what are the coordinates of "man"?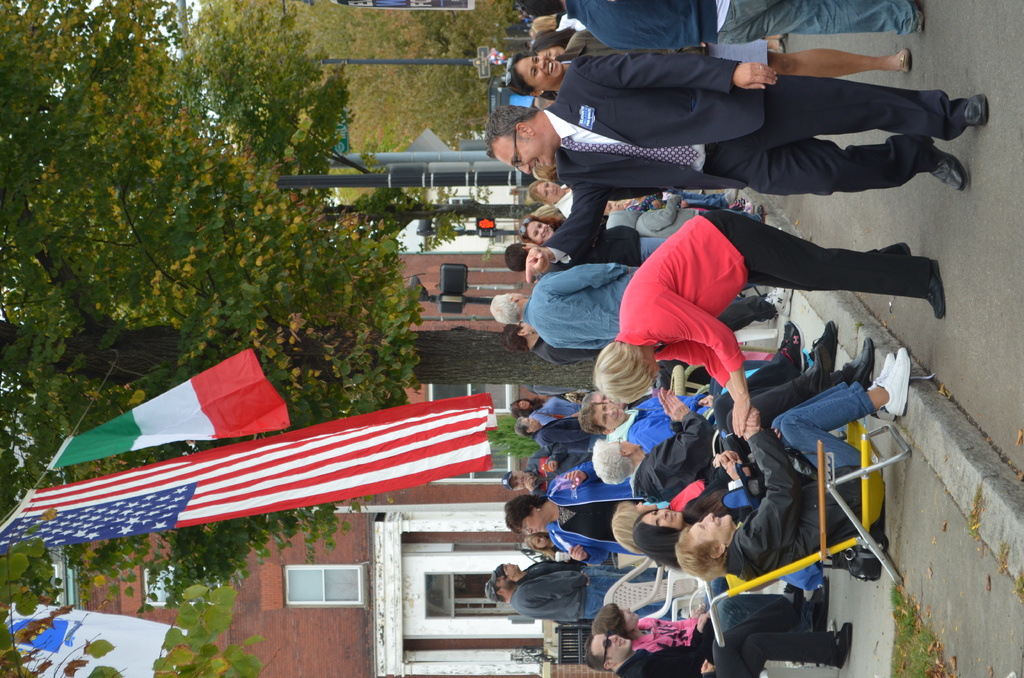
<box>500,321,602,366</box>.
